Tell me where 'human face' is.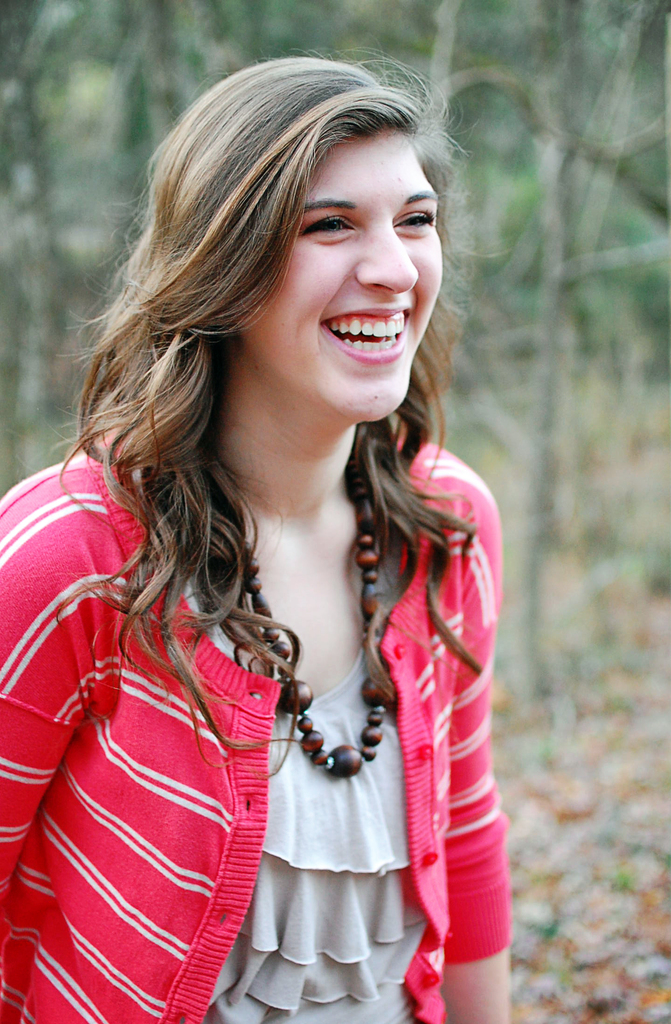
'human face' is at box=[233, 132, 445, 420].
